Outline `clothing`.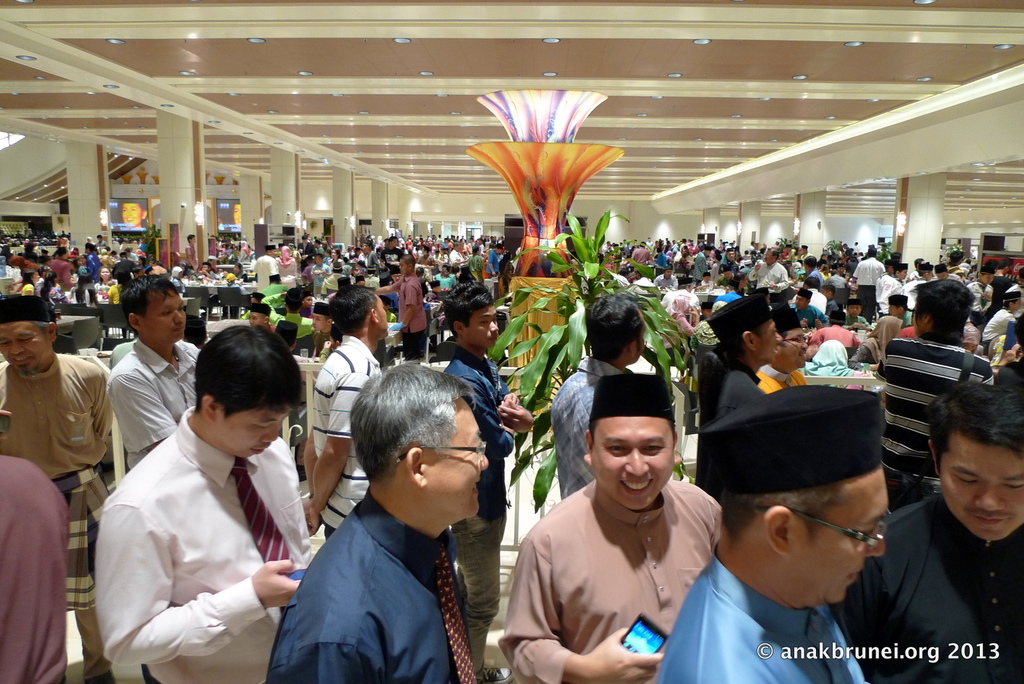
Outline: bbox=(653, 275, 678, 292).
